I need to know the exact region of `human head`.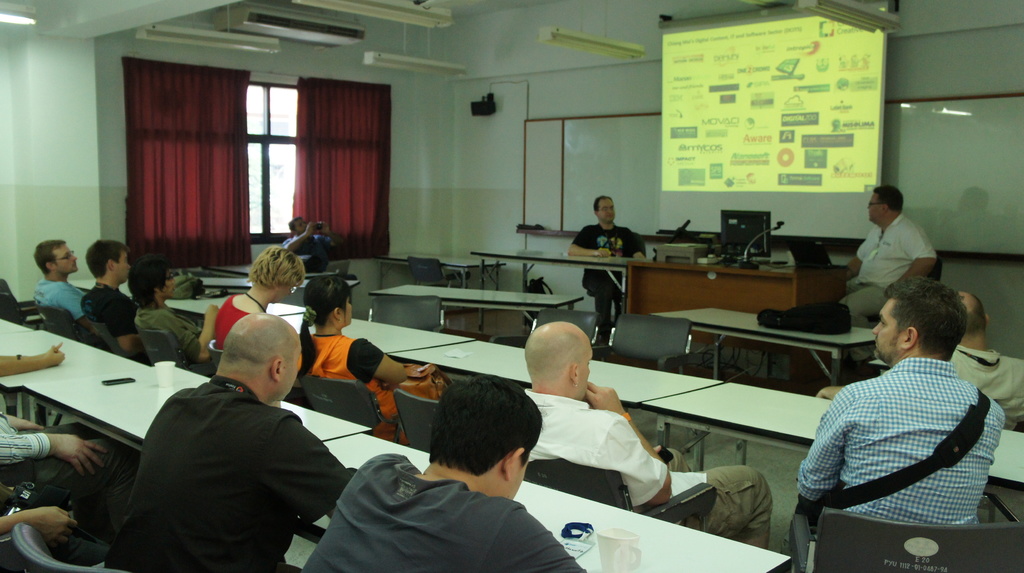
Region: Rect(133, 259, 177, 302).
